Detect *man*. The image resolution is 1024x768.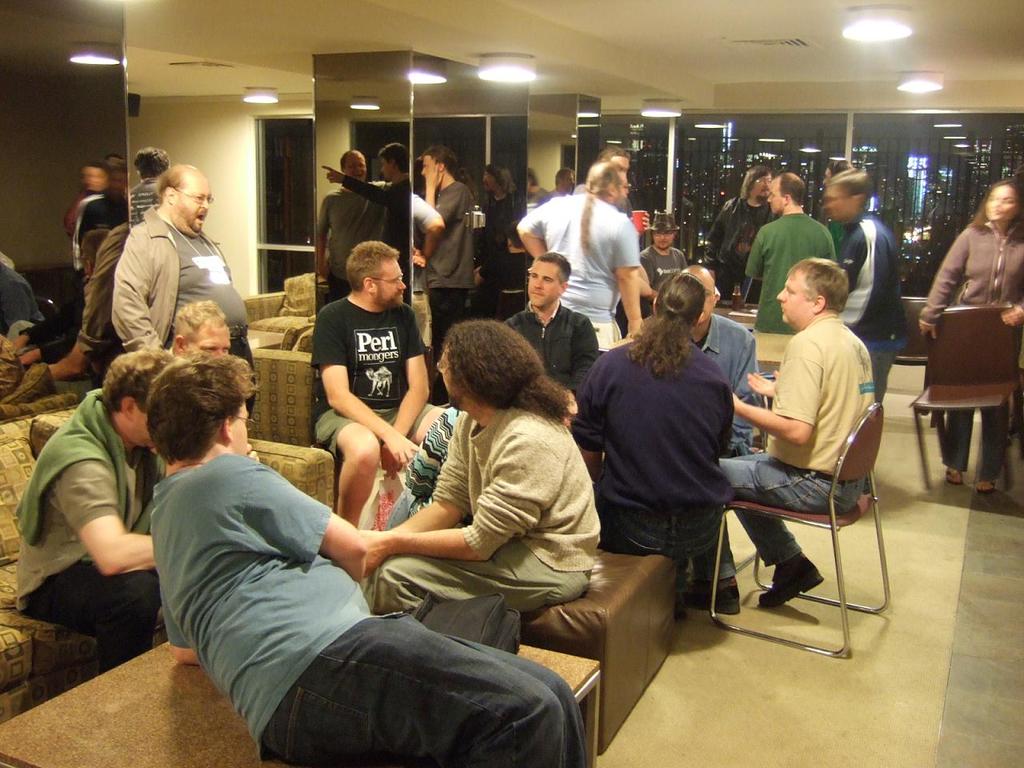
select_region(18, 354, 181, 676).
